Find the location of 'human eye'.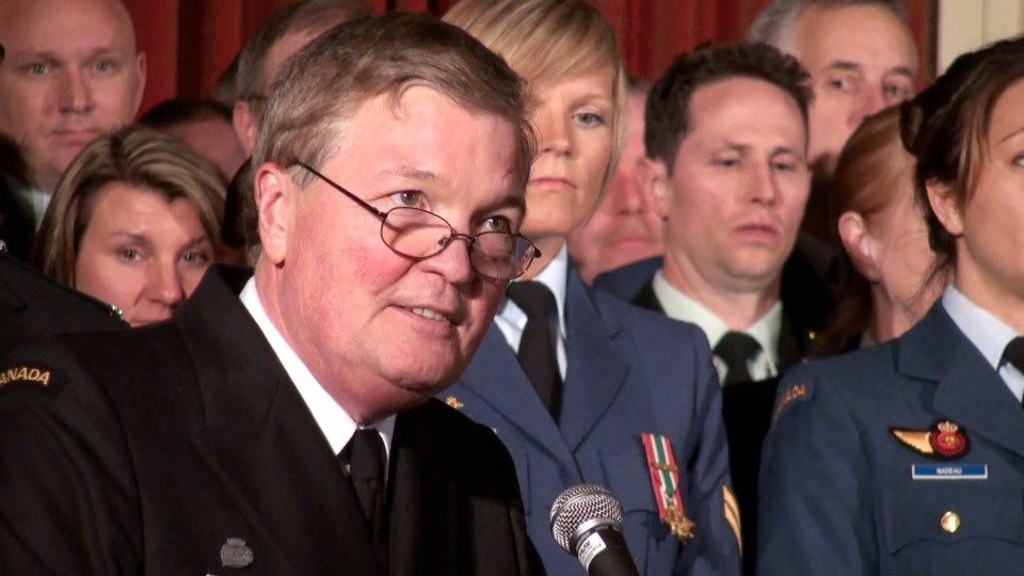
Location: (476,205,514,240).
